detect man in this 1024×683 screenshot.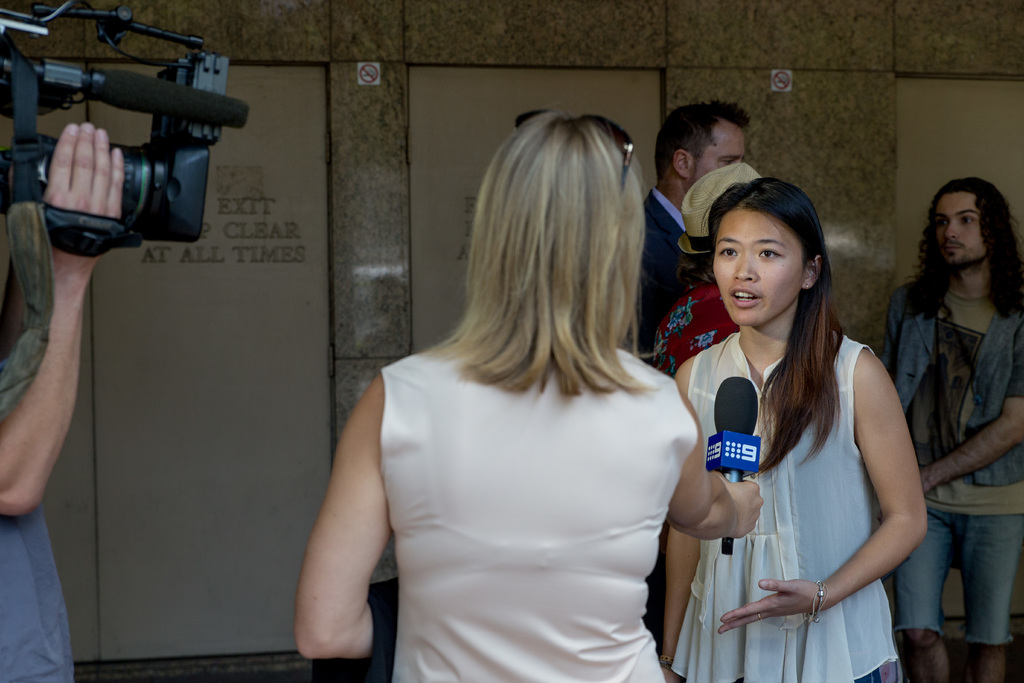
Detection: pyautogui.locateOnScreen(628, 99, 749, 379).
